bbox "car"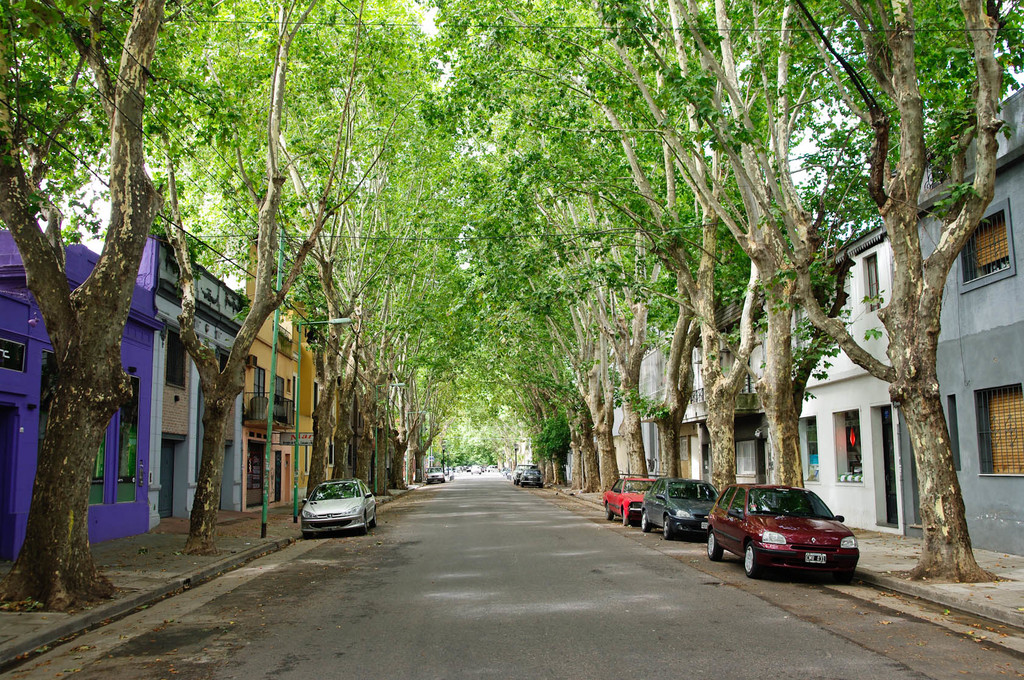
left=306, top=483, right=378, bottom=533
